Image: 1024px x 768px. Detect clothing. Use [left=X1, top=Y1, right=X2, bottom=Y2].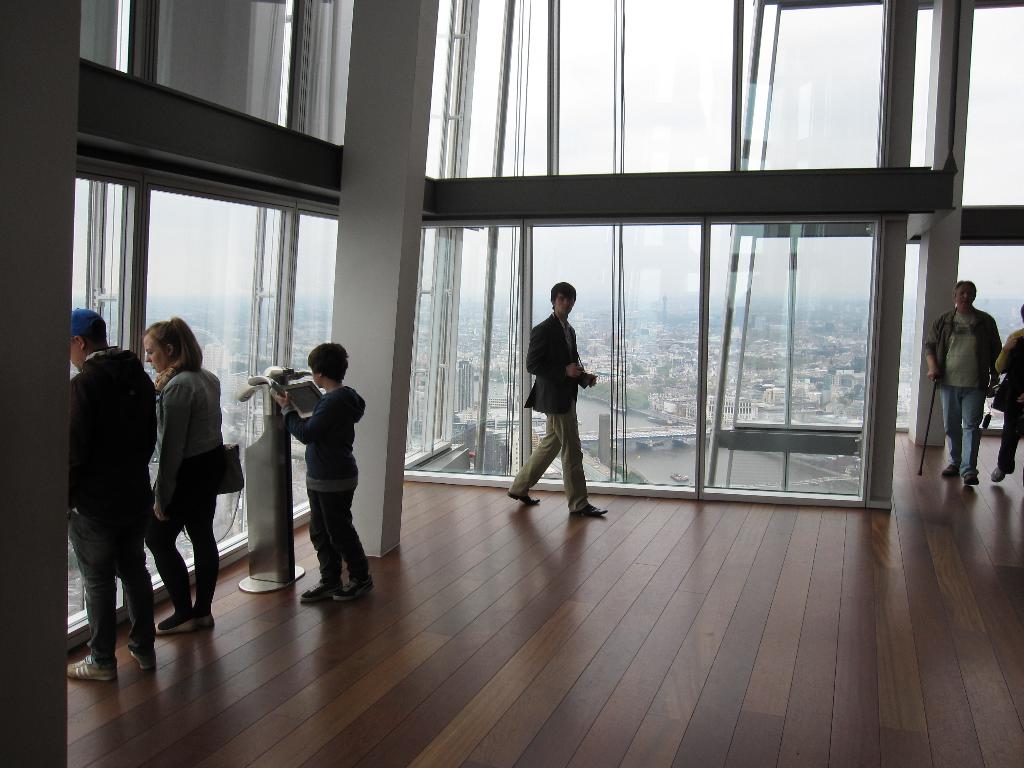
[left=504, top=276, right=600, bottom=513].
